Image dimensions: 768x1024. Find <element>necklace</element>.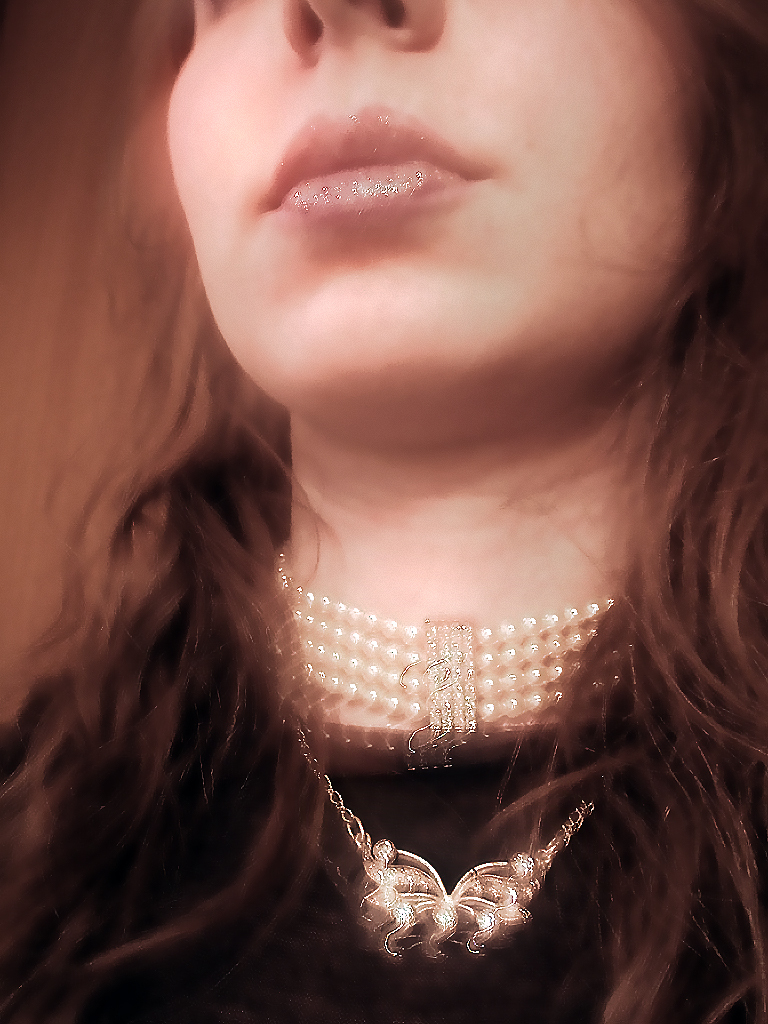
rect(280, 440, 615, 861).
